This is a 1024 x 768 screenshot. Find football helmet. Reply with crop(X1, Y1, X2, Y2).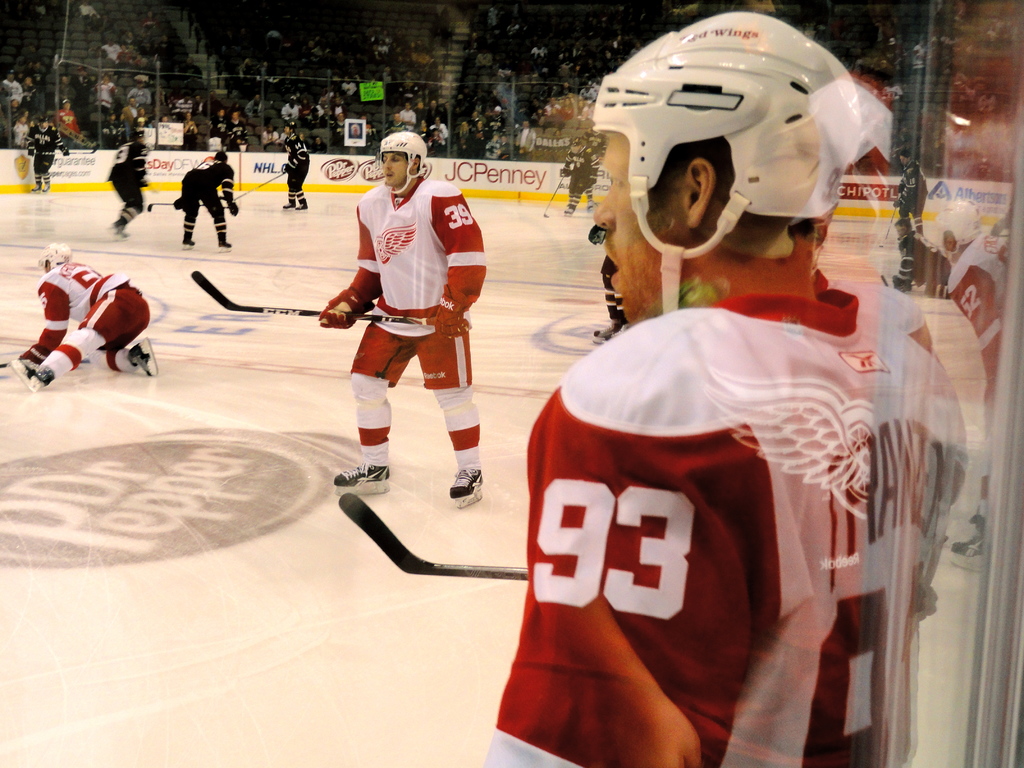
crop(382, 128, 423, 192).
